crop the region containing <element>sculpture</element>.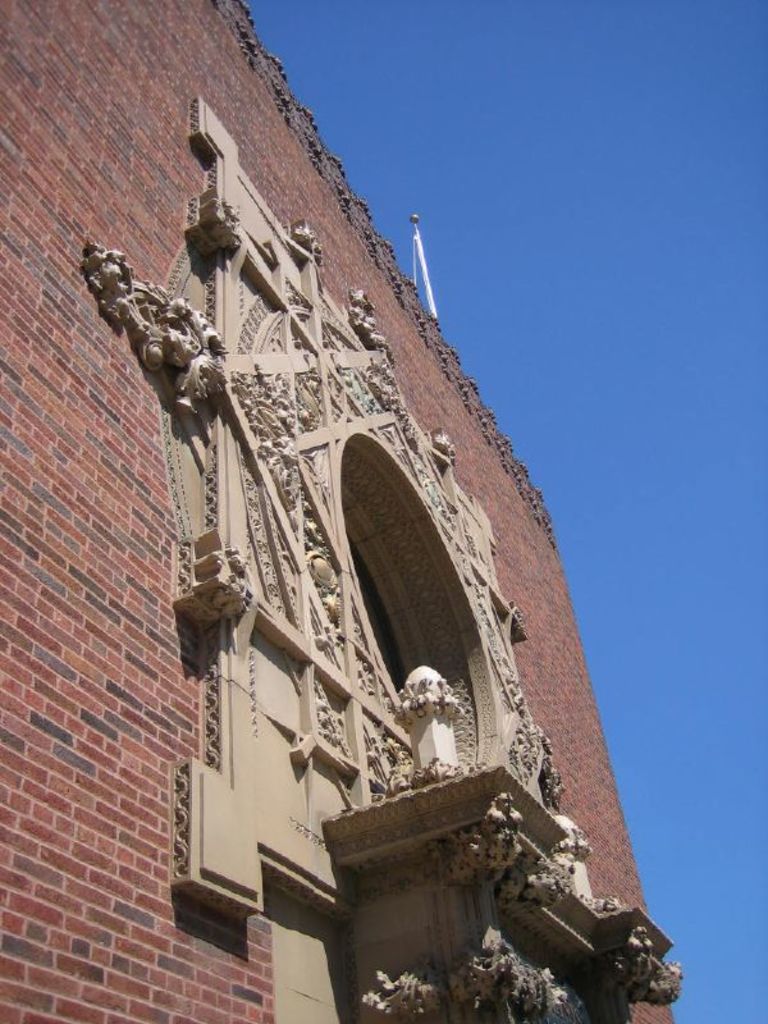
Crop region: Rect(118, 115, 675, 1011).
